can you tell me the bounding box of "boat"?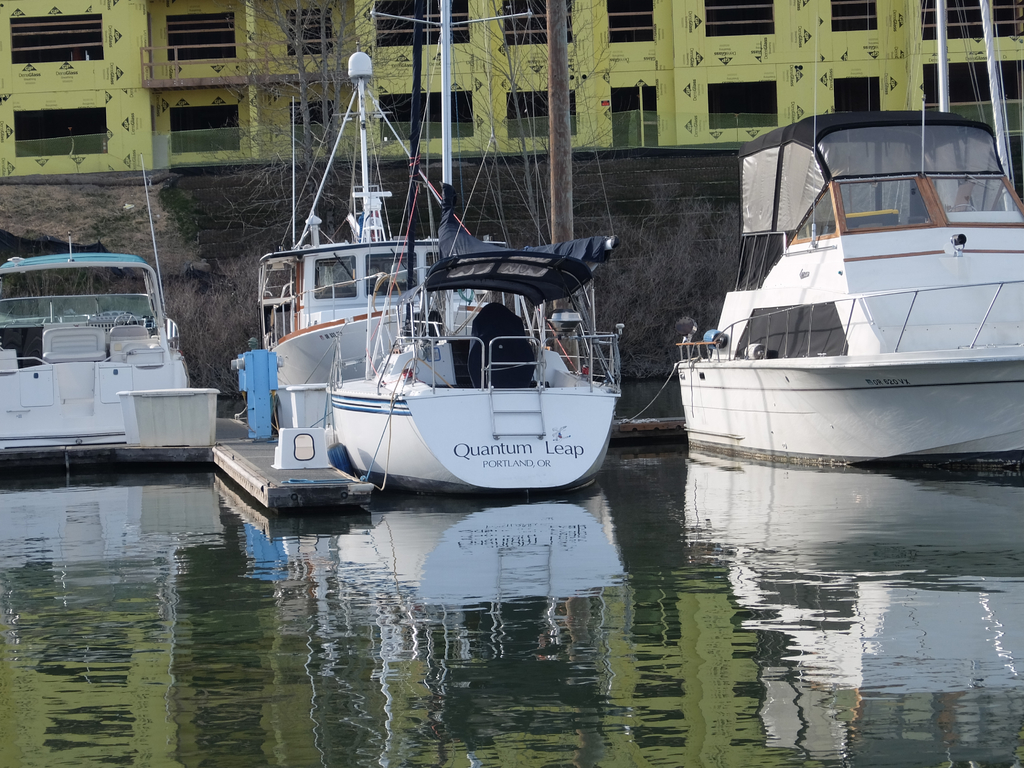
BBox(0, 237, 192, 465).
